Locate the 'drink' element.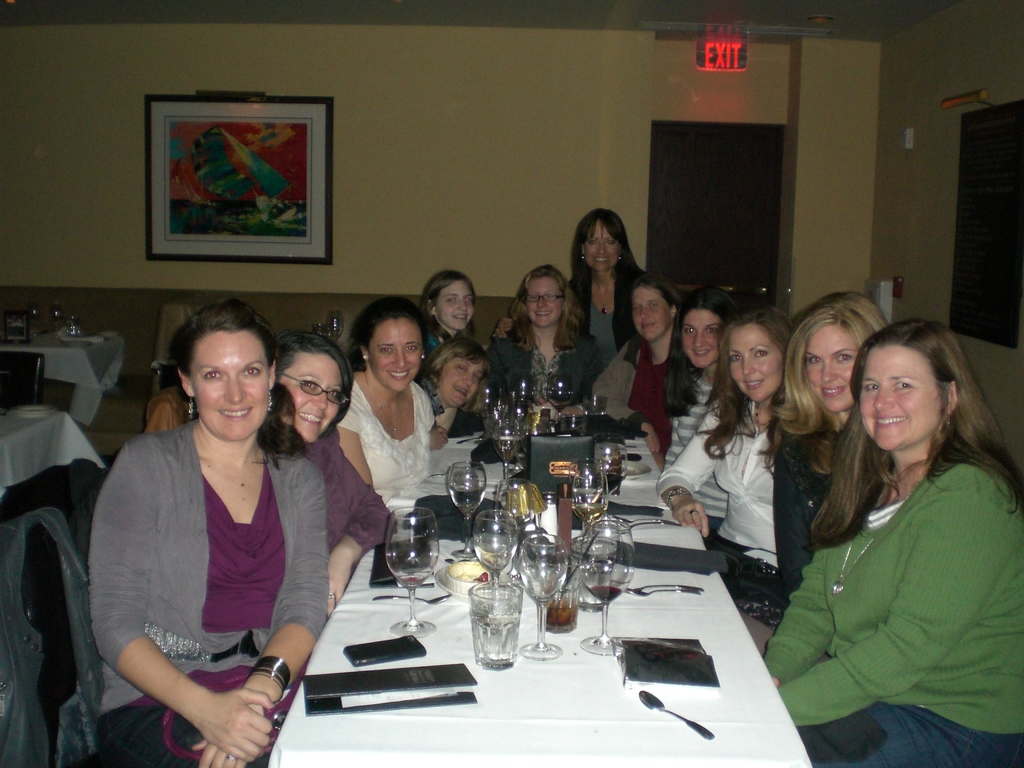
Element bbox: box=[586, 584, 622, 604].
